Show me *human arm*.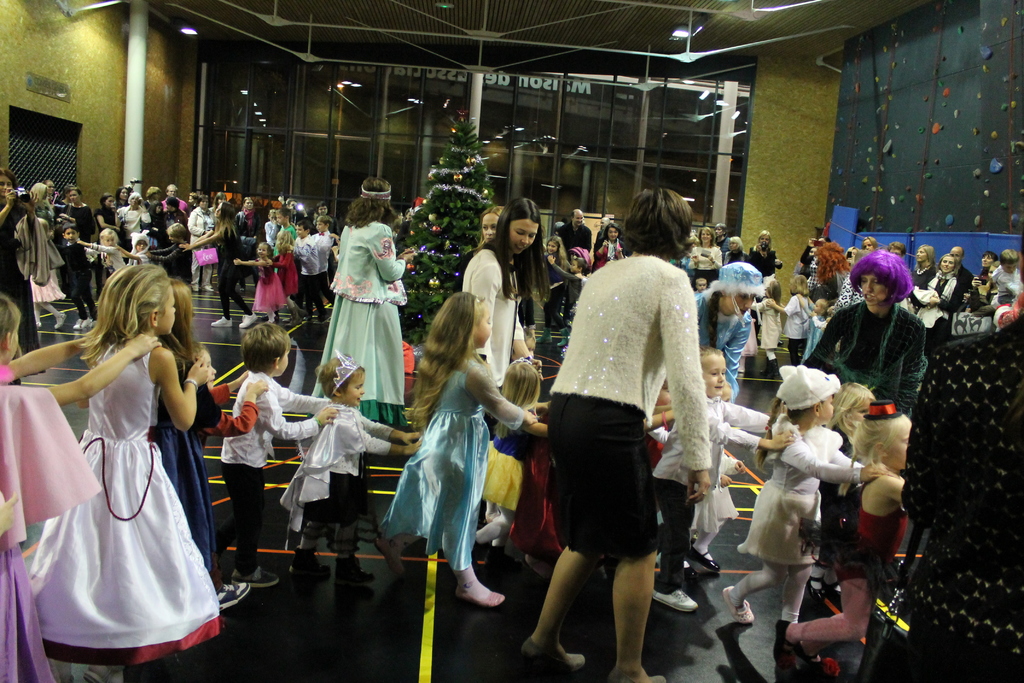
*human arm* is here: [803, 309, 842, 371].
